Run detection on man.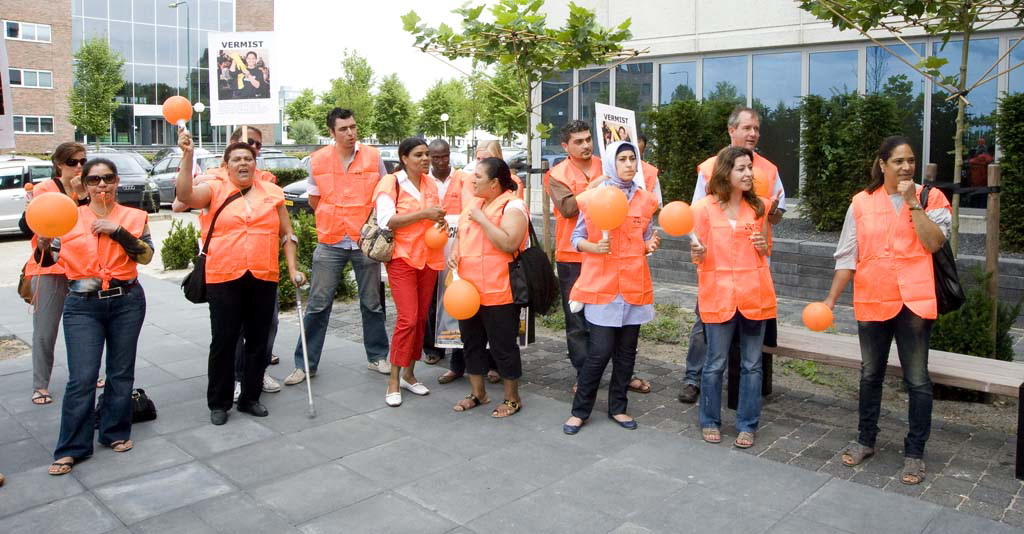
Result: [531,118,624,392].
